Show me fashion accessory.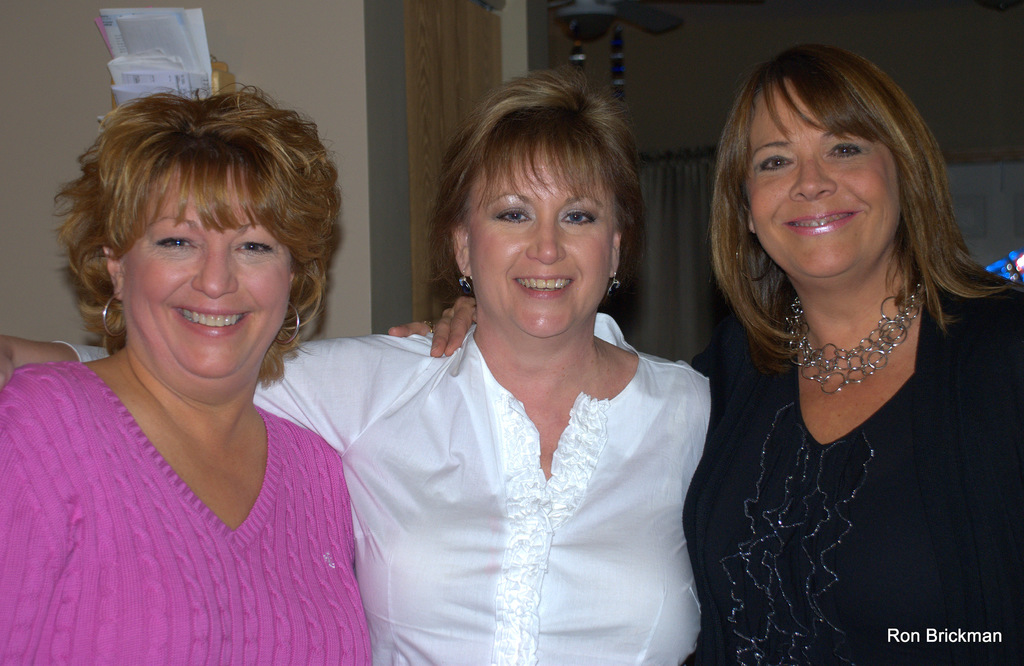
fashion accessory is here: {"x1": 781, "y1": 285, "x2": 926, "y2": 396}.
